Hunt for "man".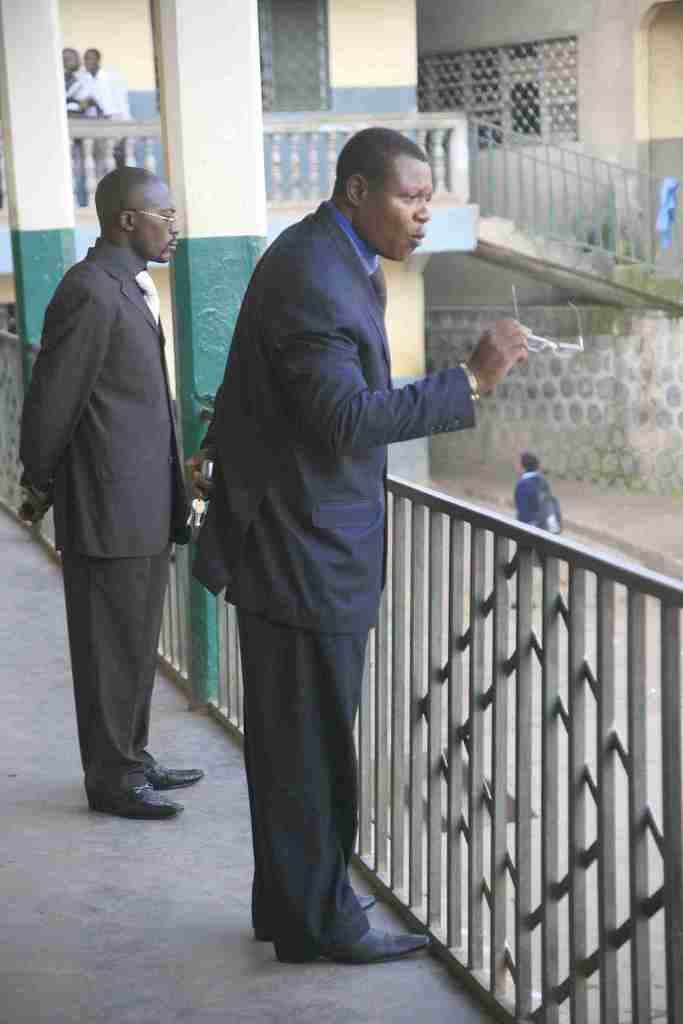
Hunted down at box=[190, 108, 511, 956].
